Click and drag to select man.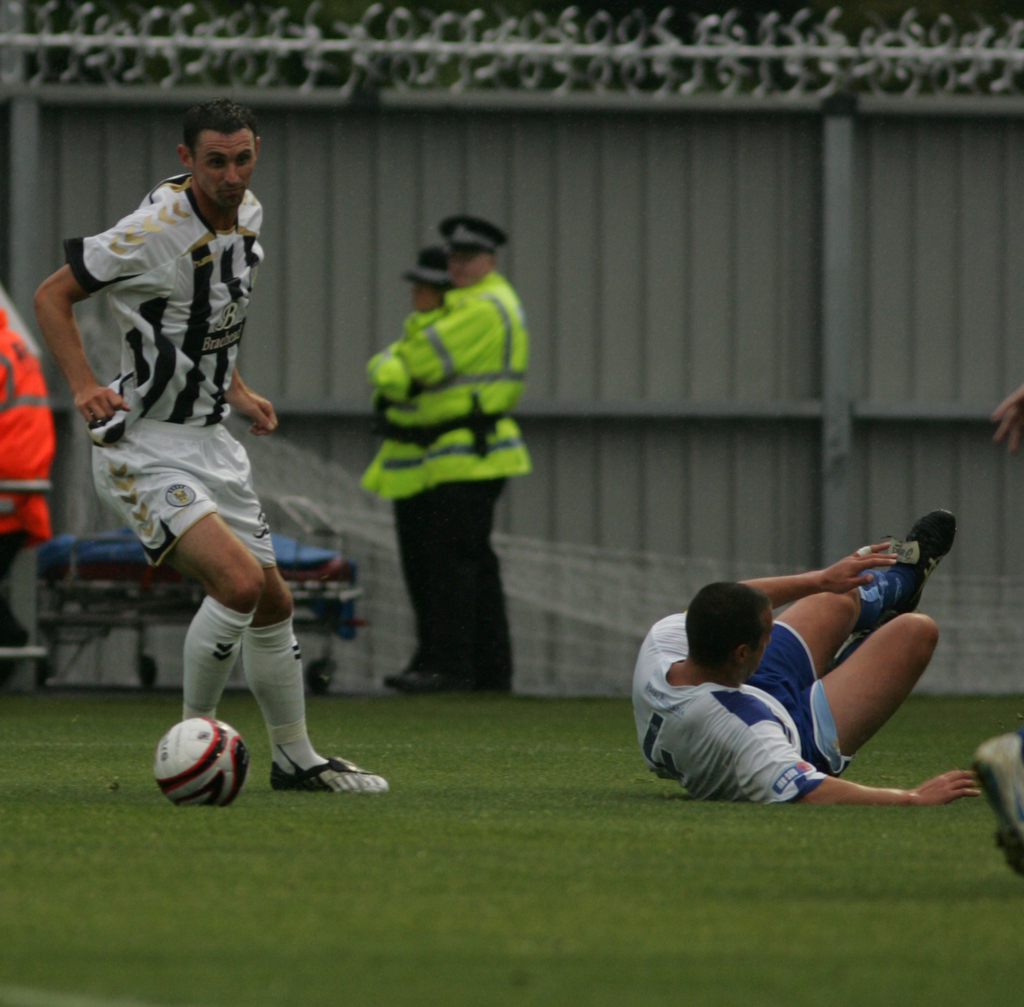
Selection: {"x1": 628, "y1": 512, "x2": 979, "y2": 806}.
